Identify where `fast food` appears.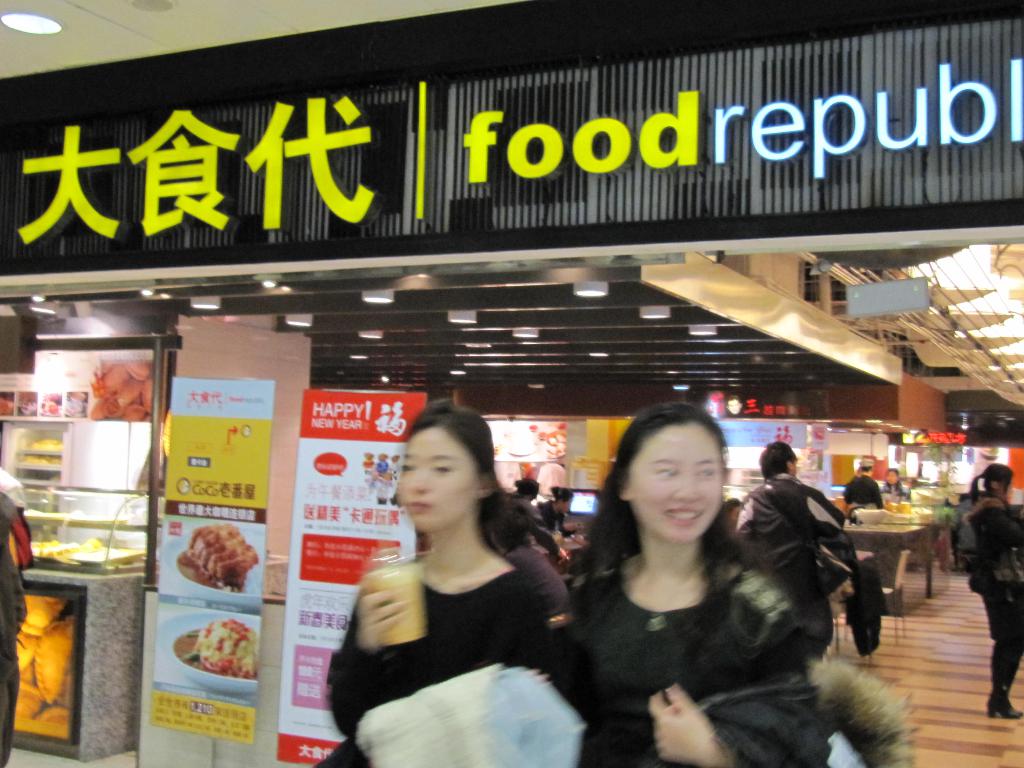
Appears at (x1=42, y1=534, x2=104, y2=561).
